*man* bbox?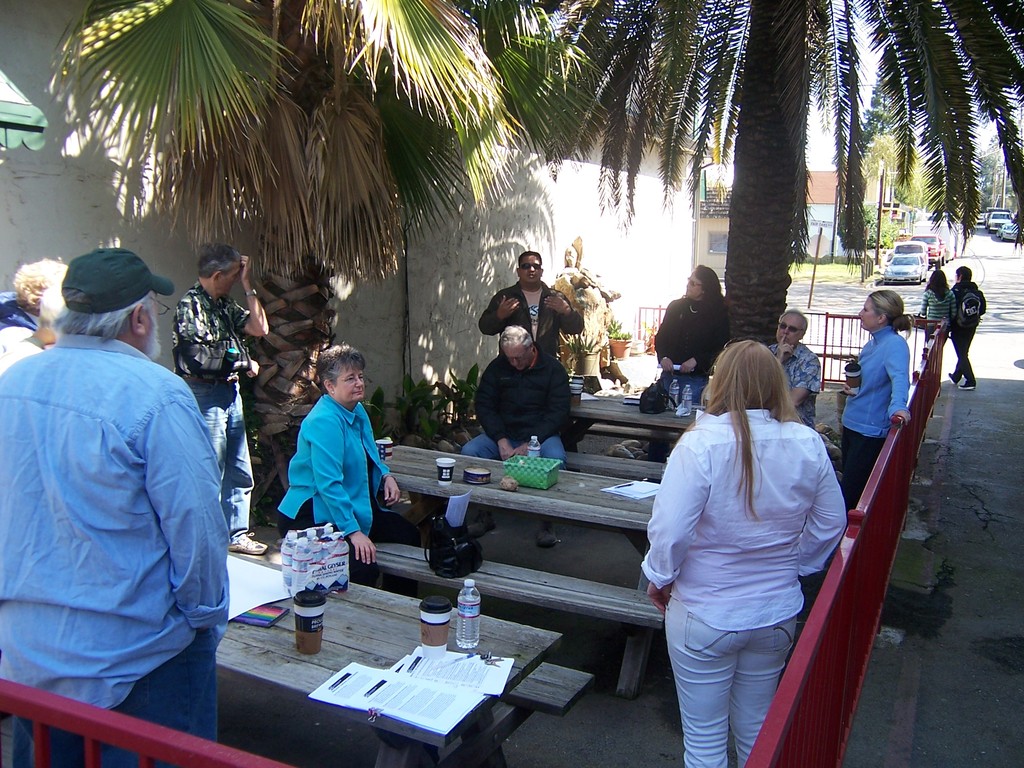
detection(0, 259, 67, 347)
